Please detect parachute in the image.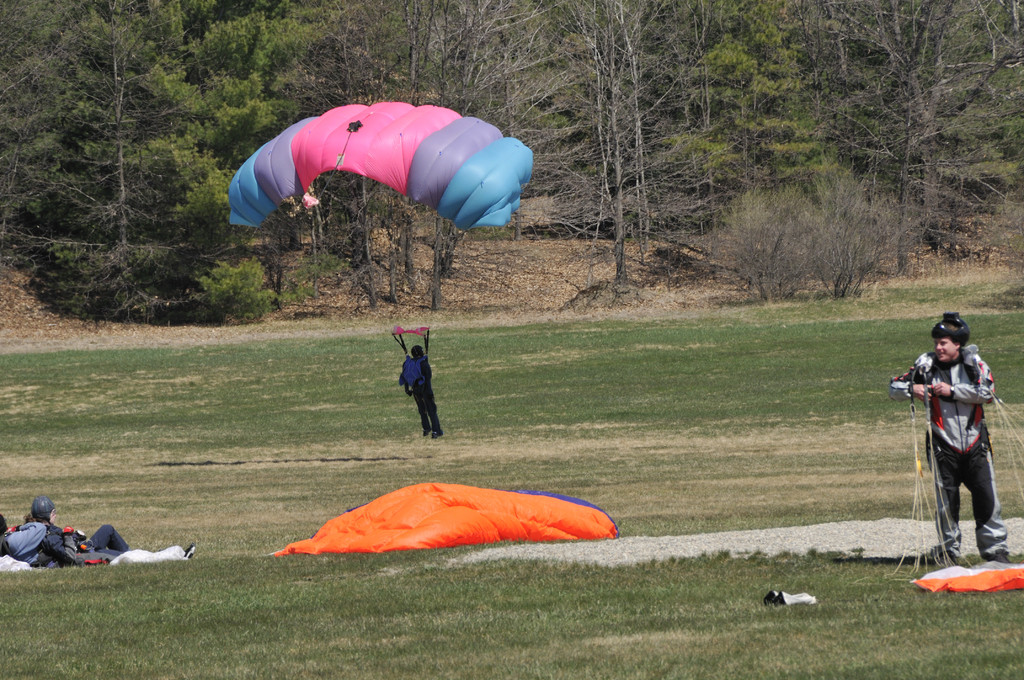
box=[231, 100, 534, 355].
